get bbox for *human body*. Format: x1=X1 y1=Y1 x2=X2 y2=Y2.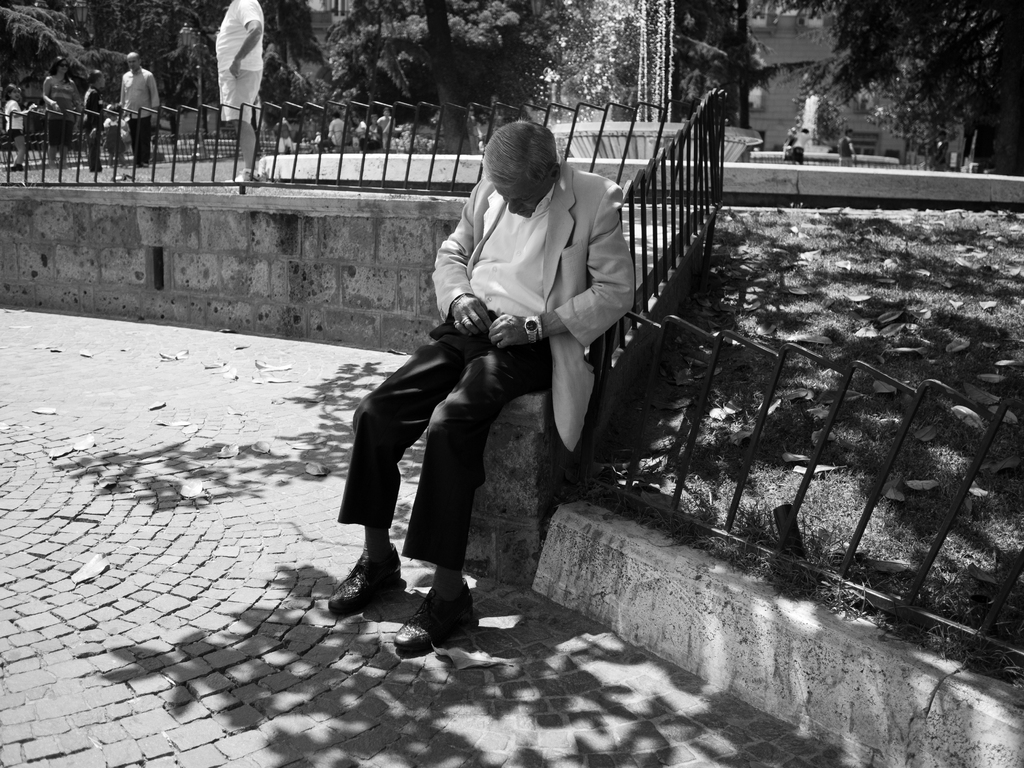
x1=217 y1=0 x2=260 y2=177.
